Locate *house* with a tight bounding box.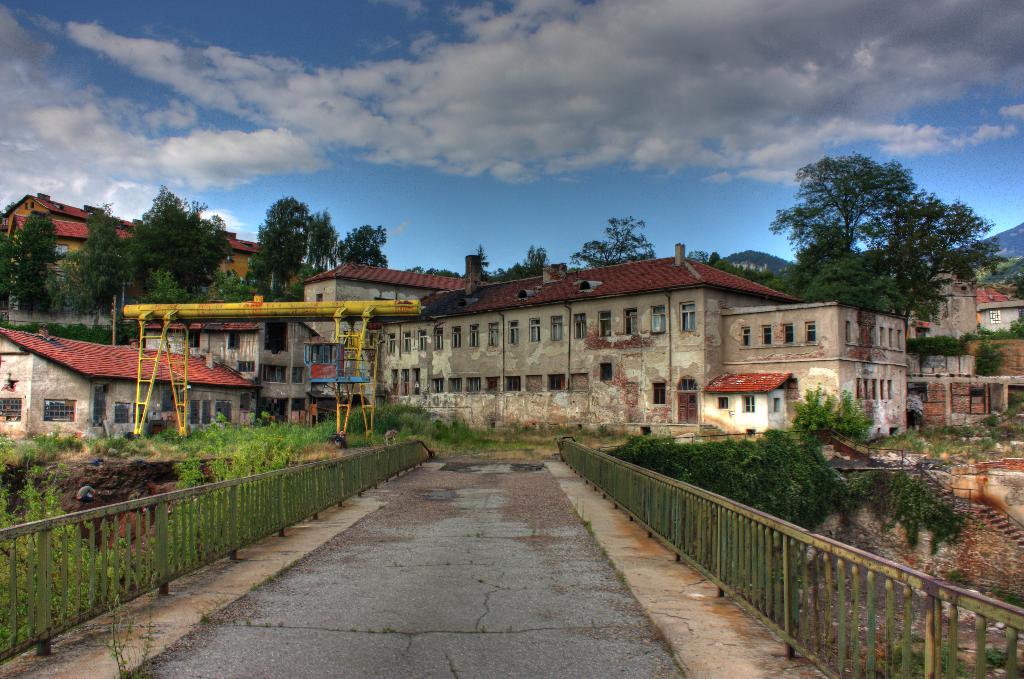
x1=370 y1=252 x2=908 y2=442.
